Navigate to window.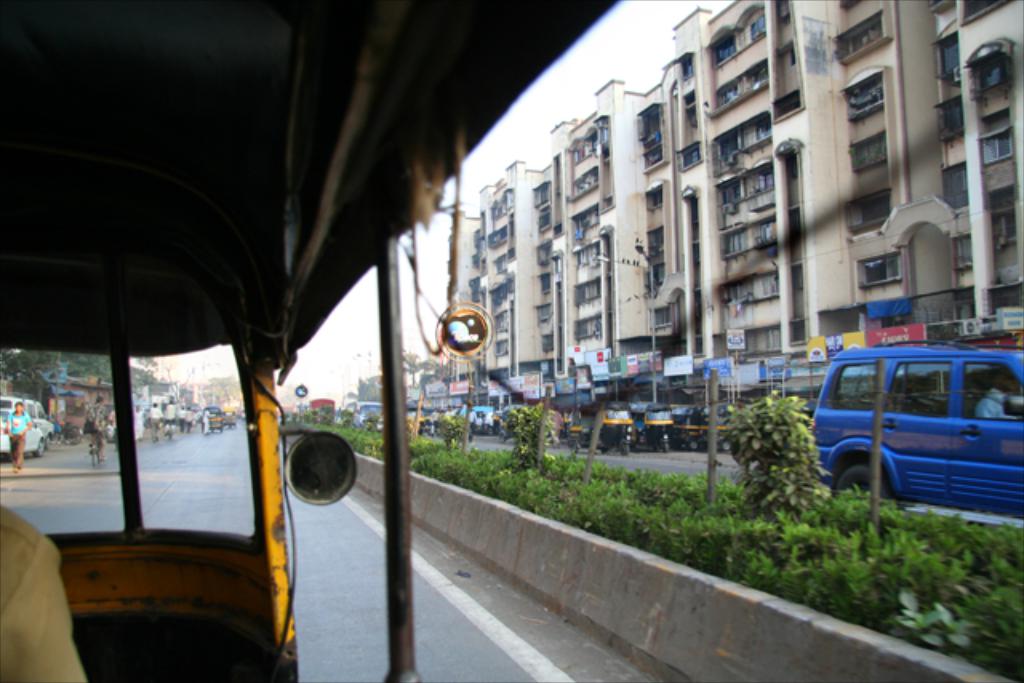
Navigation target: [x1=576, y1=282, x2=598, y2=306].
